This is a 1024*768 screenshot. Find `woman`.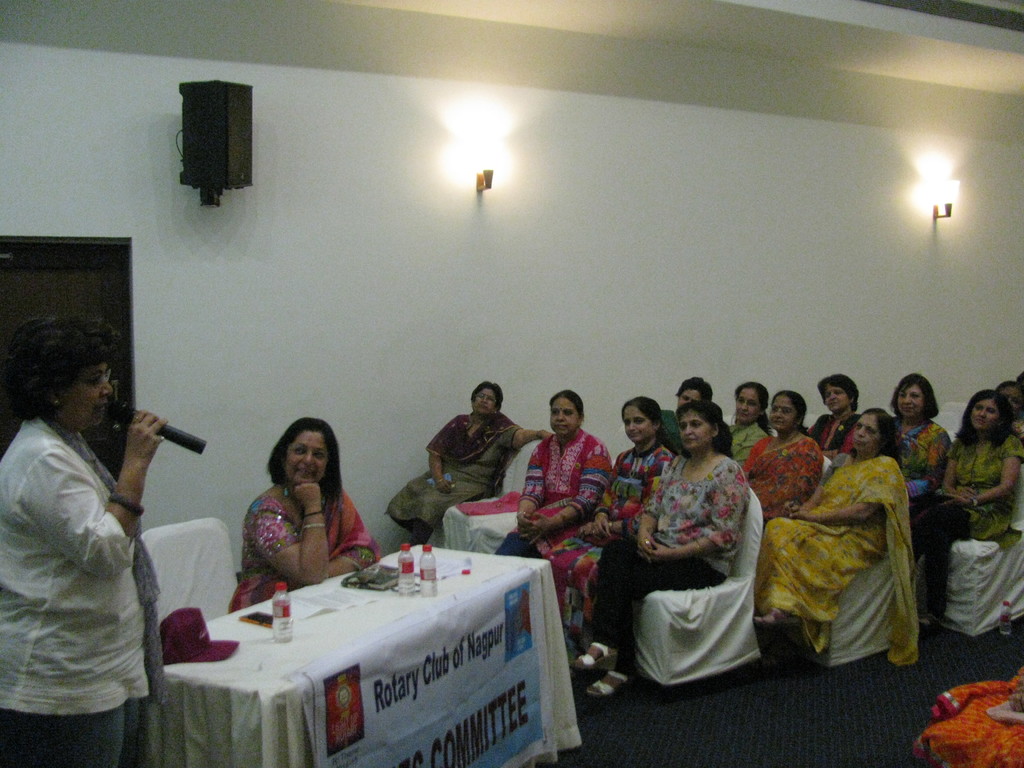
Bounding box: [left=657, top=378, right=733, bottom=458].
